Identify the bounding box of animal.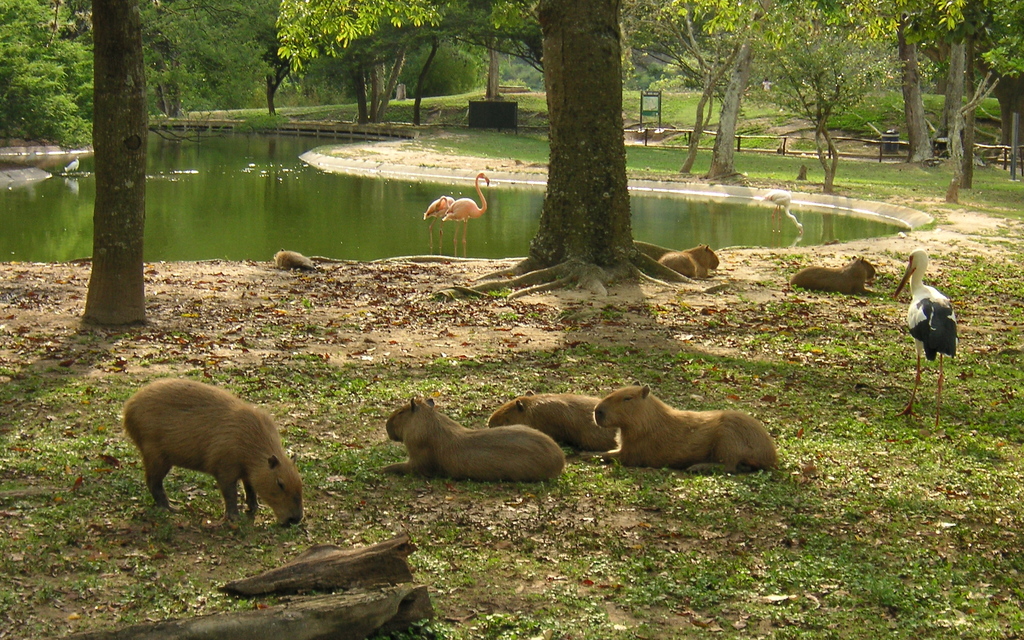
{"x1": 488, "y1": 389, "x2": 618, "y2": 451}.
